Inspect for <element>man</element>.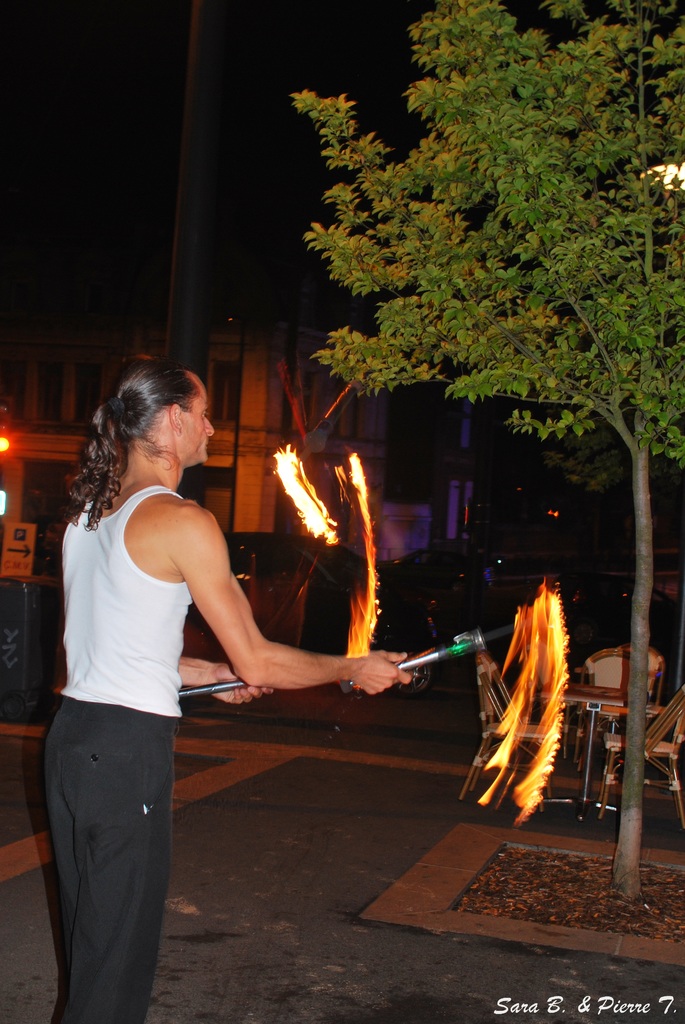
Inspection: crop(22, 397, 254, 1000).
